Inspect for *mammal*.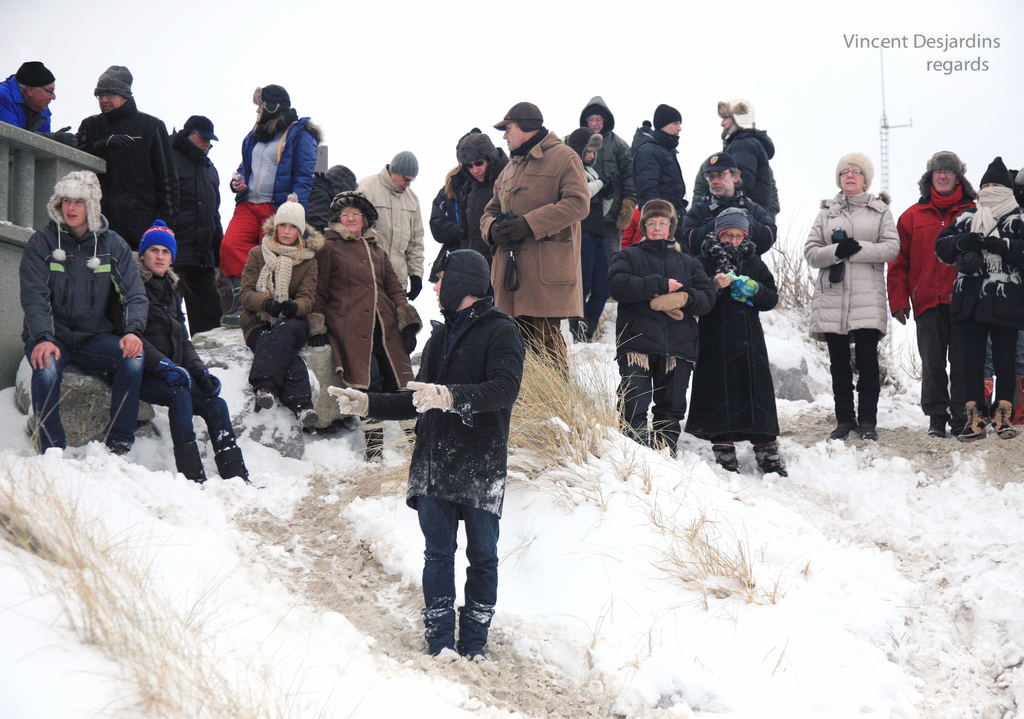
Inspection: 0,60,53,143.
